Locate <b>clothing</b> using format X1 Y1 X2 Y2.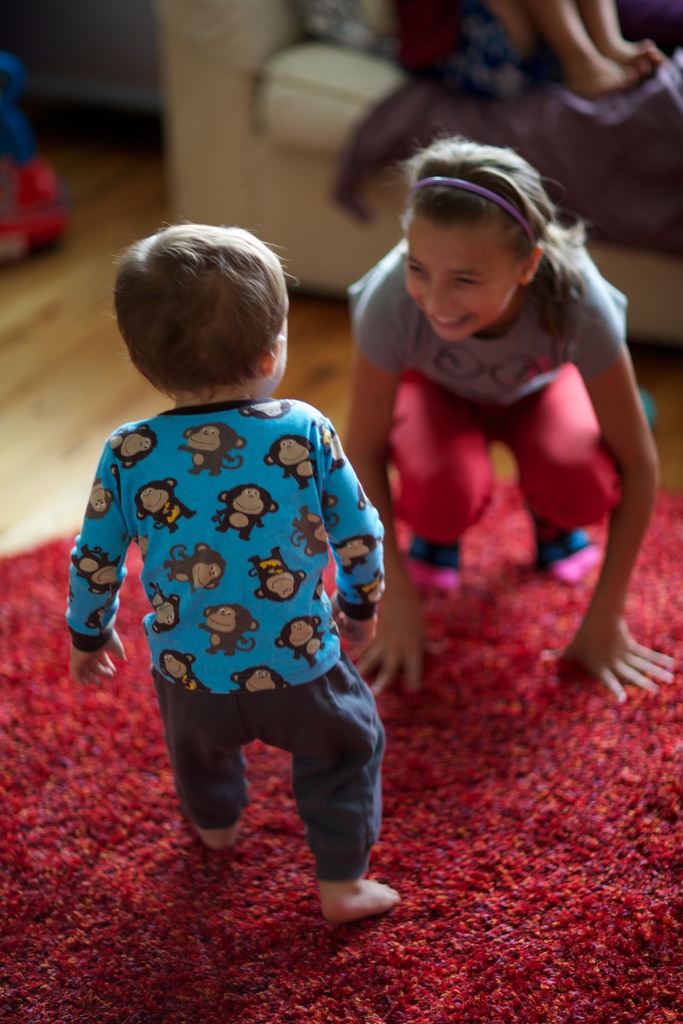
338 232 627 550.
